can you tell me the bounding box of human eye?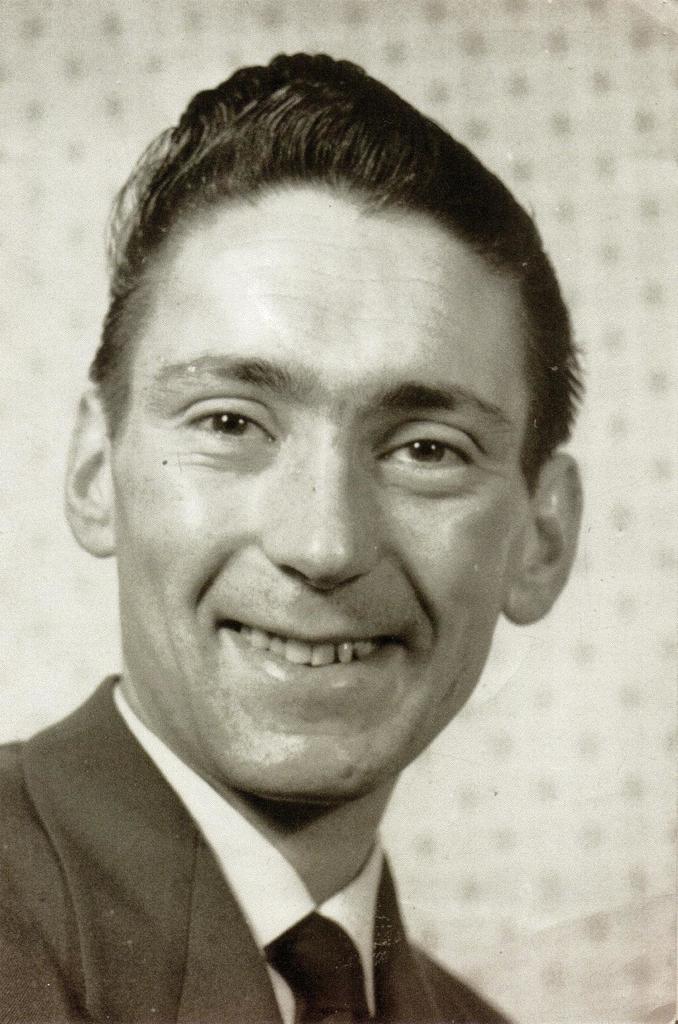
l=370, t=419, r=492, b=495.
